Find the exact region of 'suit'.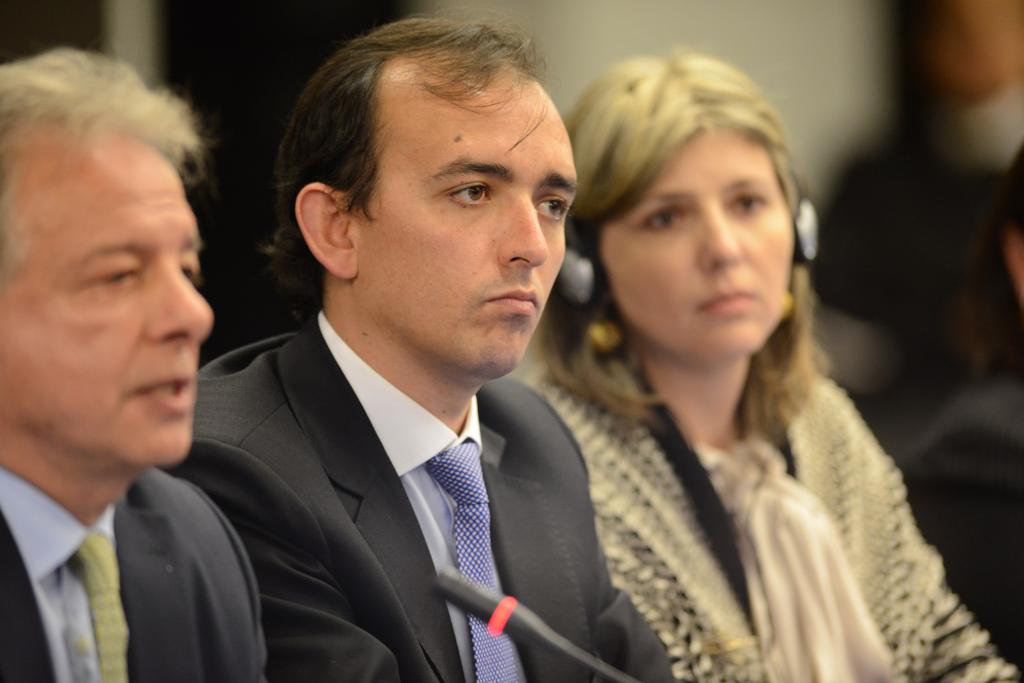
Exact region: box(157, 237, 656, 674).
